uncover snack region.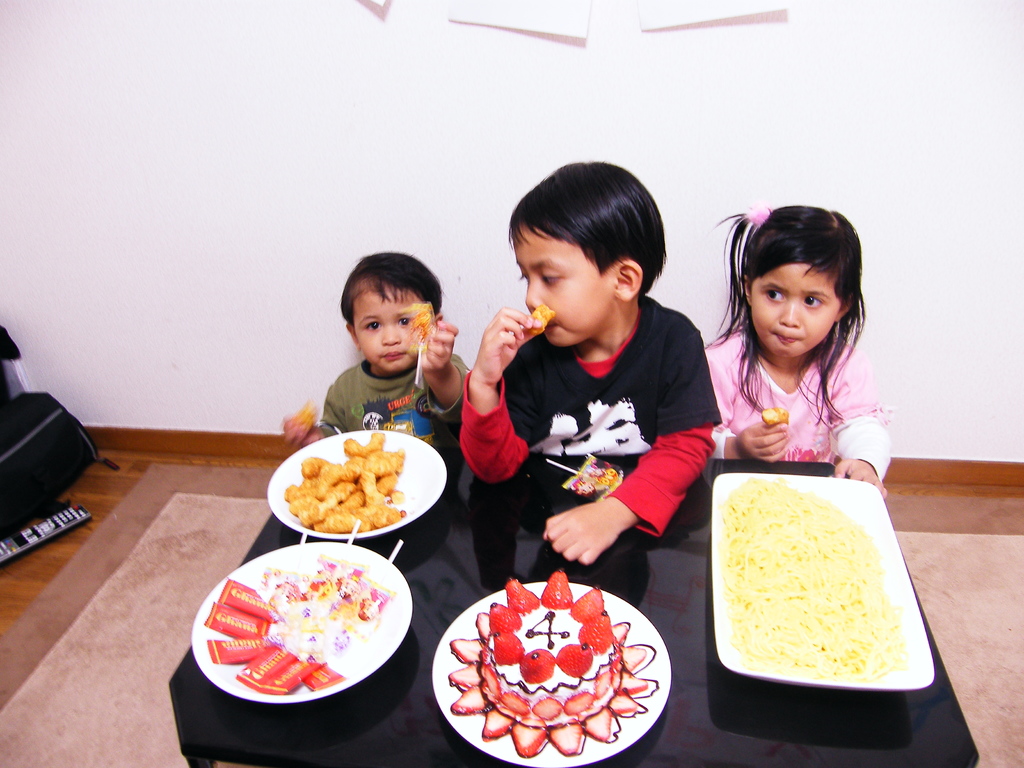
Uncovered: [452,567,644,758].
